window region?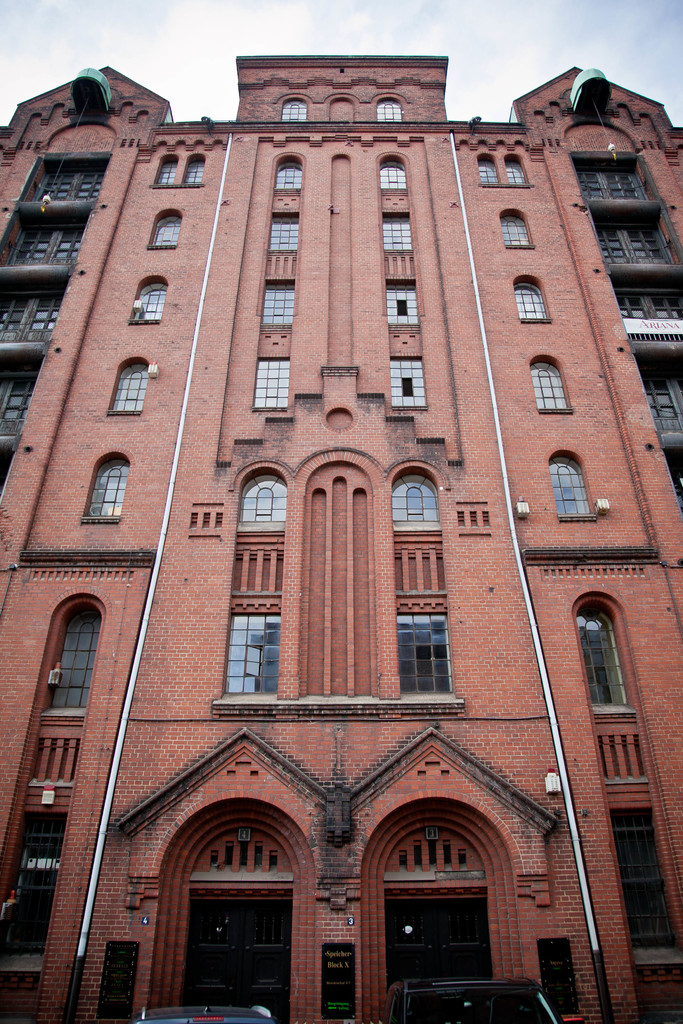
bbox(281, 94, 316, 122)
